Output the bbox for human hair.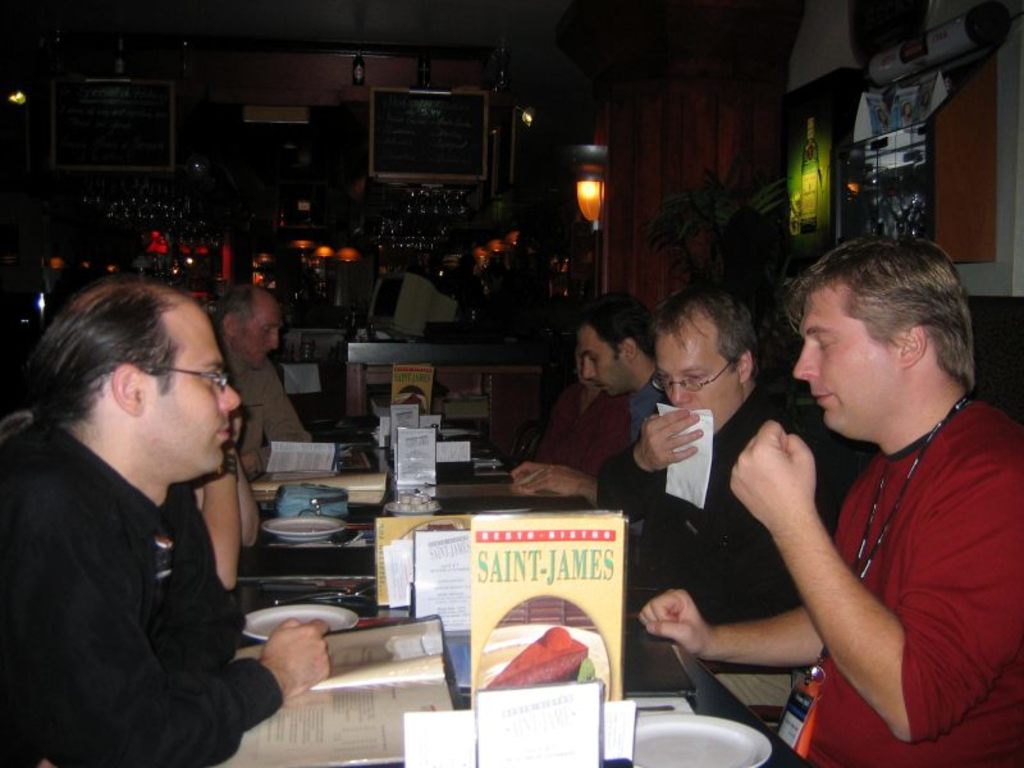
[210, 284, 252, 330].
